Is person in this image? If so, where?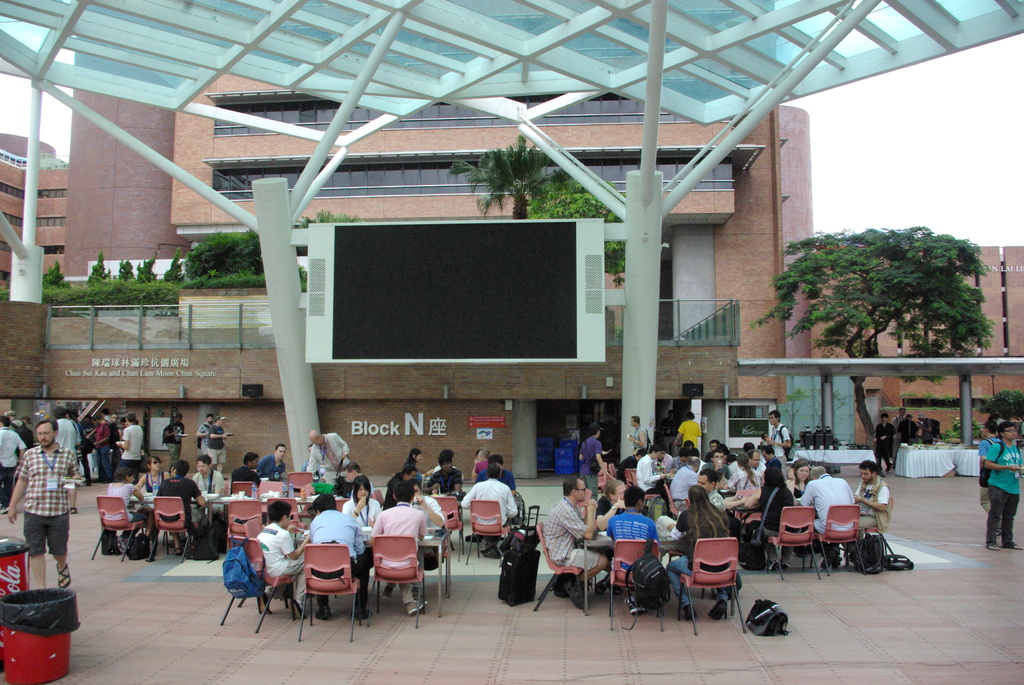
Yes, at detection(618, 450, 650, 482).
